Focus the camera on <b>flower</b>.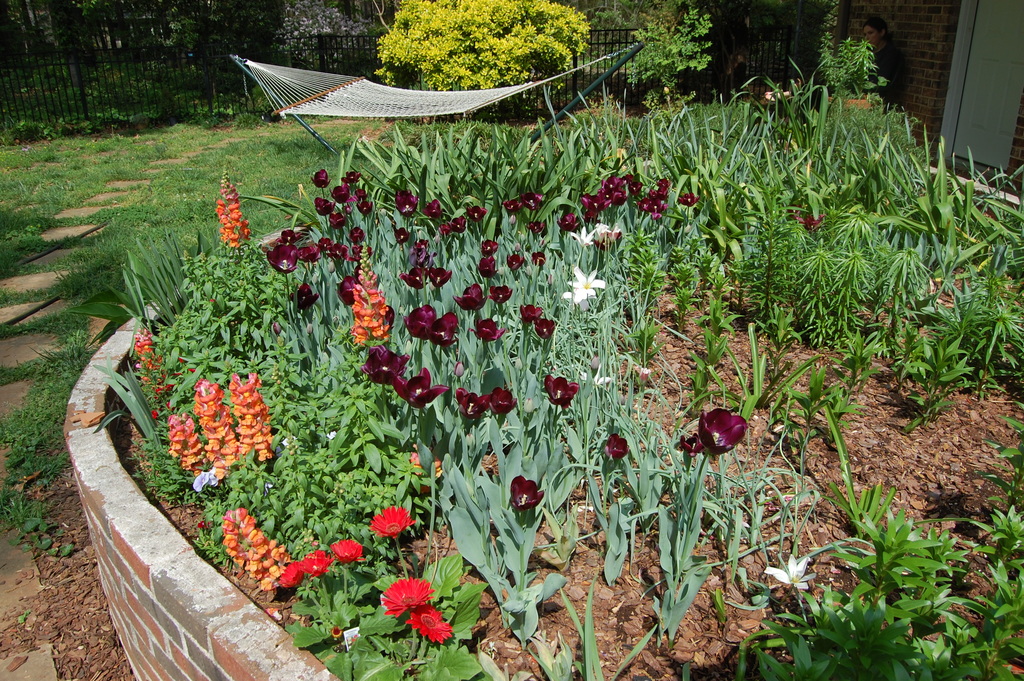
Focus region: detection(690, 402, 762, 471).
